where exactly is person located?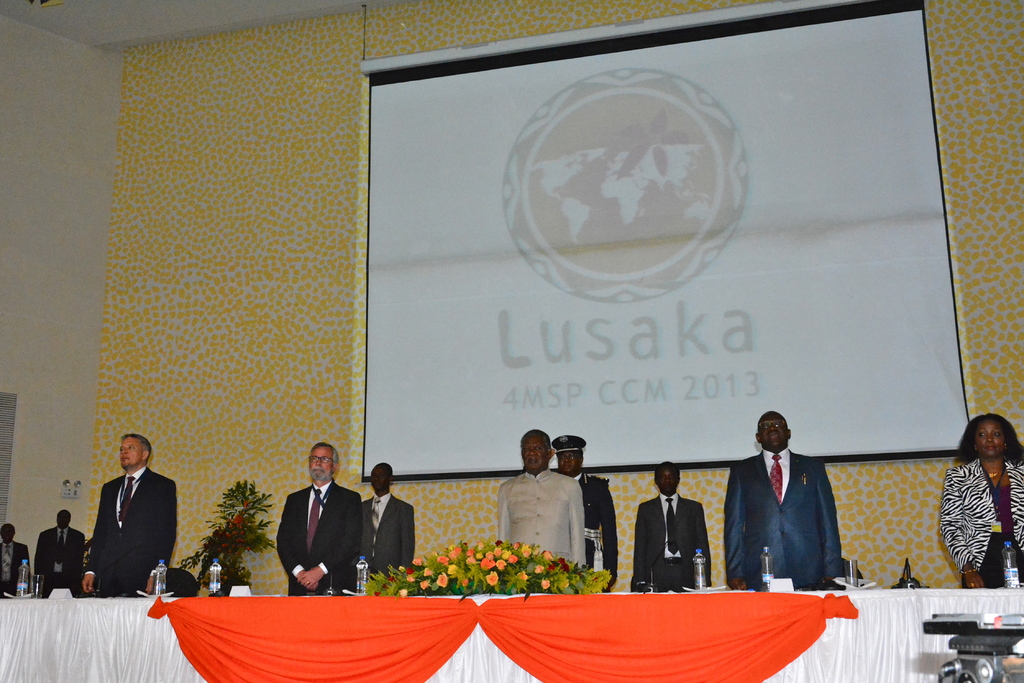
Its bounding box is l=85, t=434, r=178, b=620.
